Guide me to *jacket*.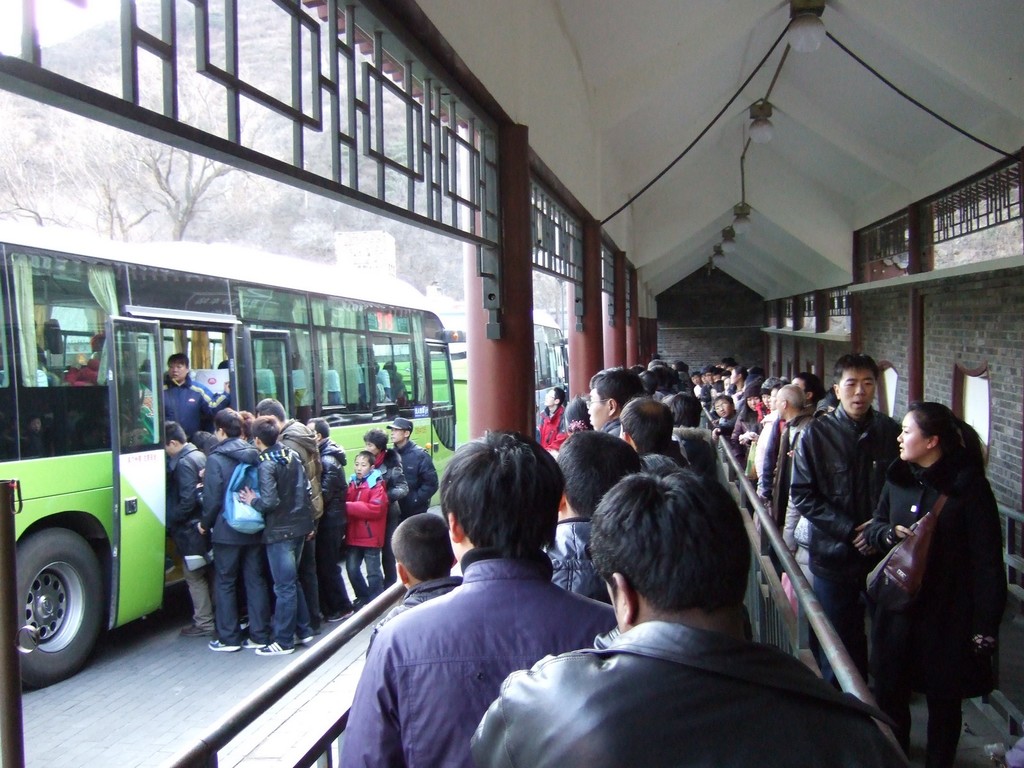
Guidance: [161,376,228,440].
